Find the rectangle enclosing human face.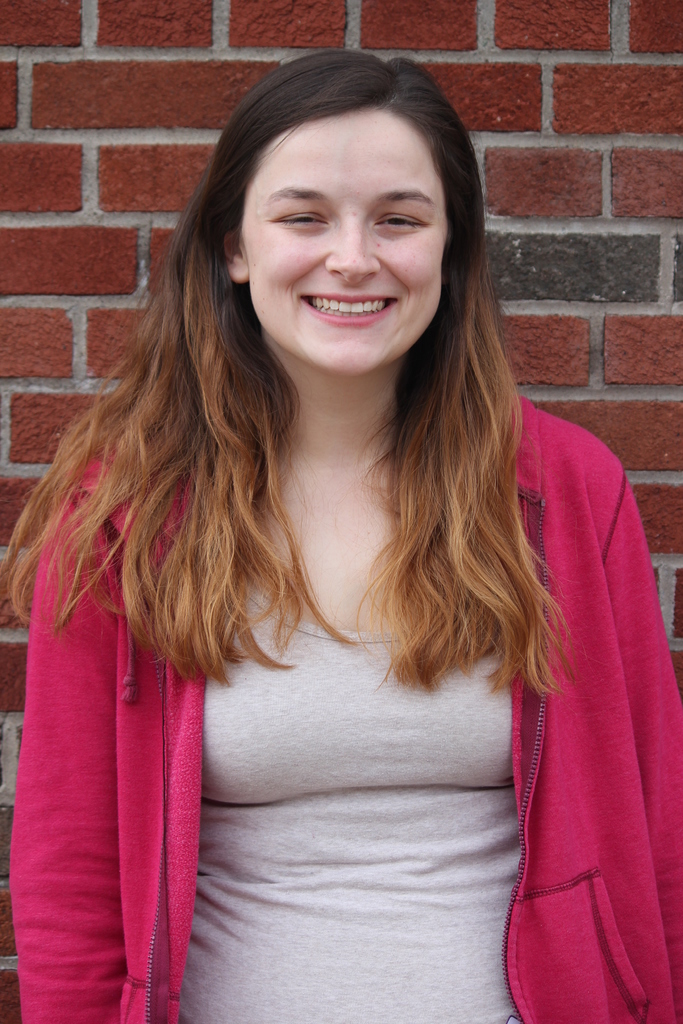
242, 108, 447, 376.
